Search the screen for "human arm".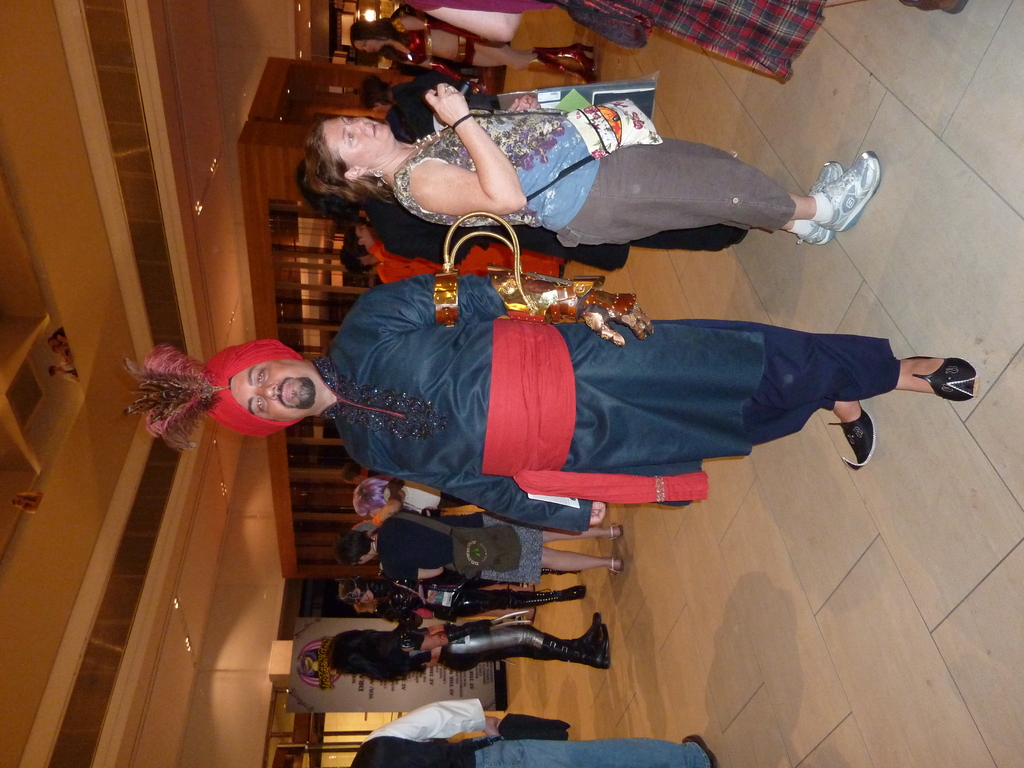
Found at (x1=394, y1=569, x2=440, y2=574).
